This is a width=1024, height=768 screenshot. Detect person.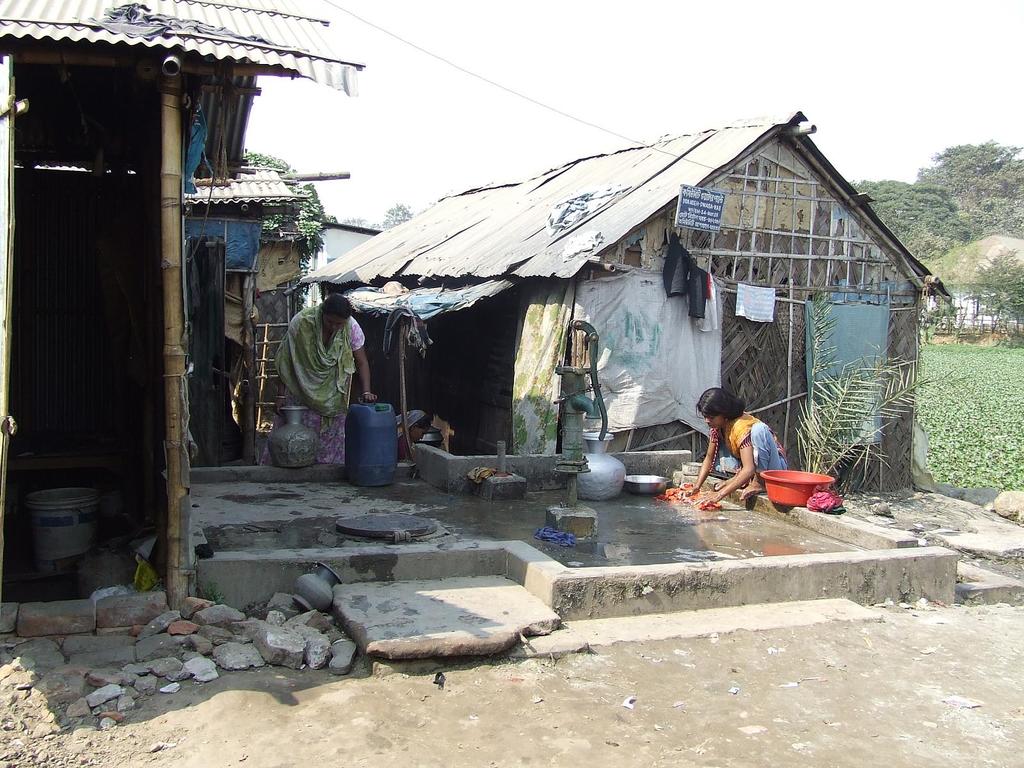
692, 382, 805, 514.
